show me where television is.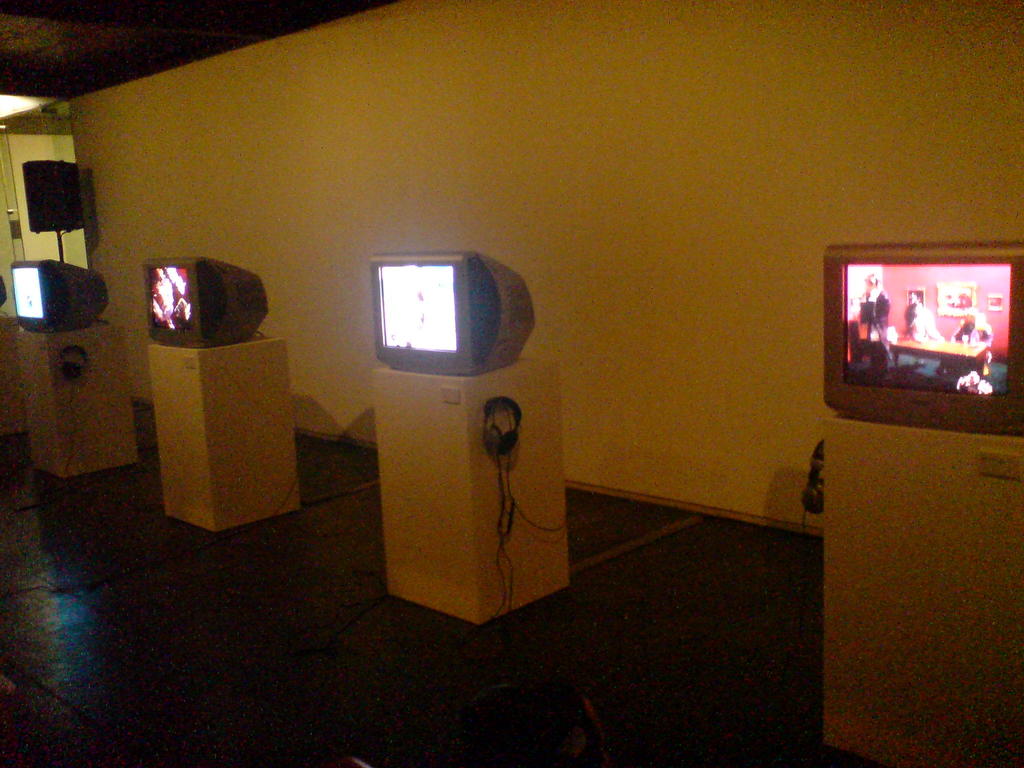
television is at <region>371, 252, 536, 379</region>.
